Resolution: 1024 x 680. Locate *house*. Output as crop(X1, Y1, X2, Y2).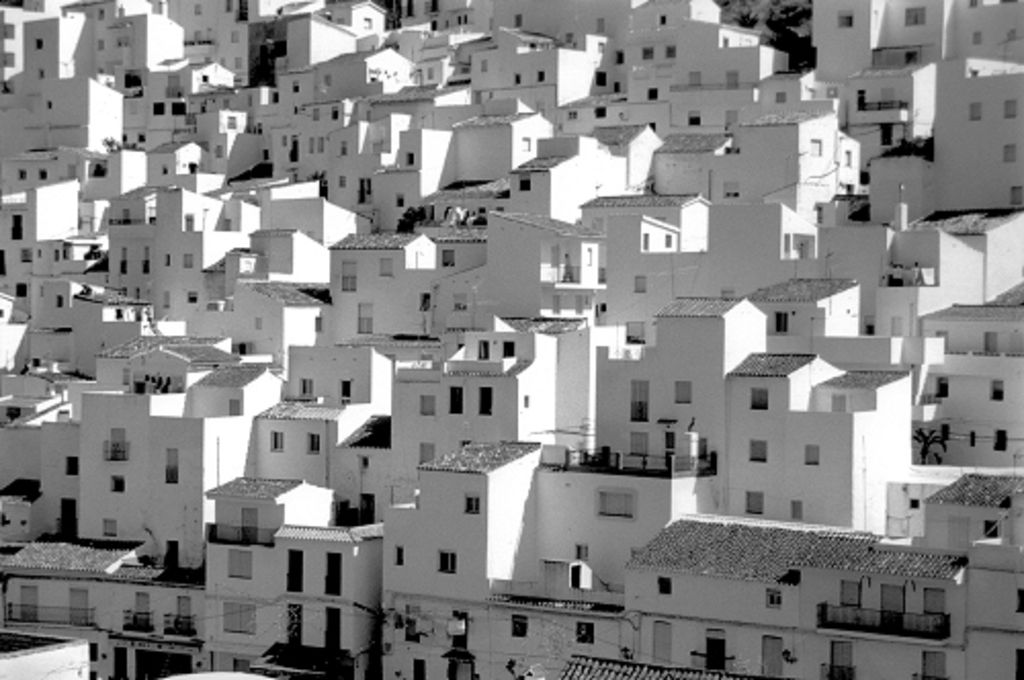
crop(561, 657, 731, 678).
